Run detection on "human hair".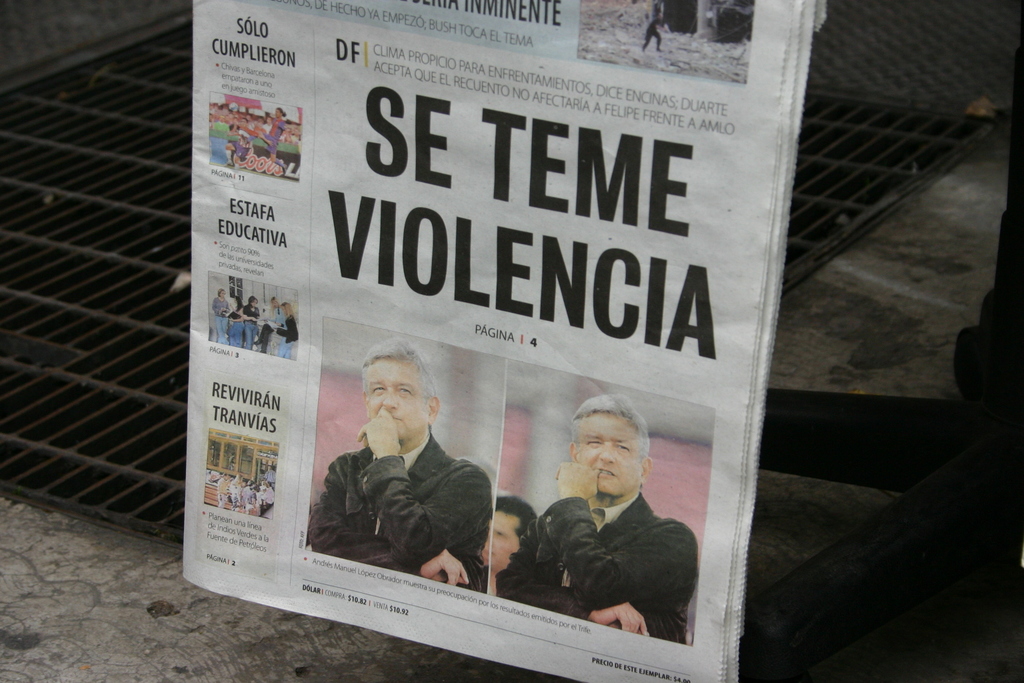
Result: (left=216, top=284, right=227, bottom=297).
